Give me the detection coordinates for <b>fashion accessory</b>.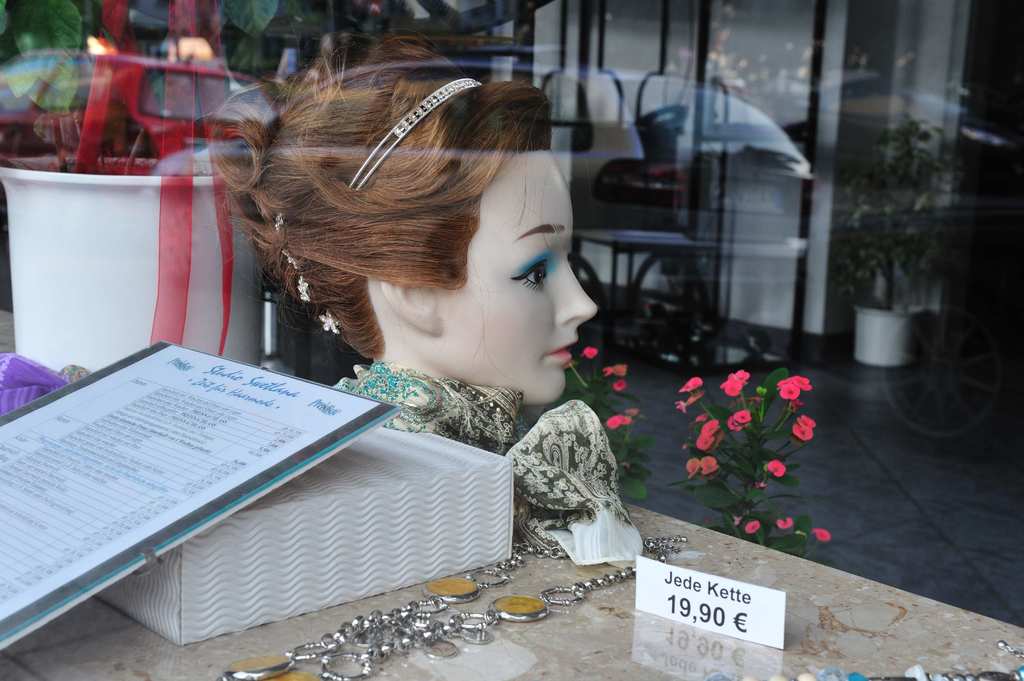
[left=328, top=353, right=643, bottom=566].
